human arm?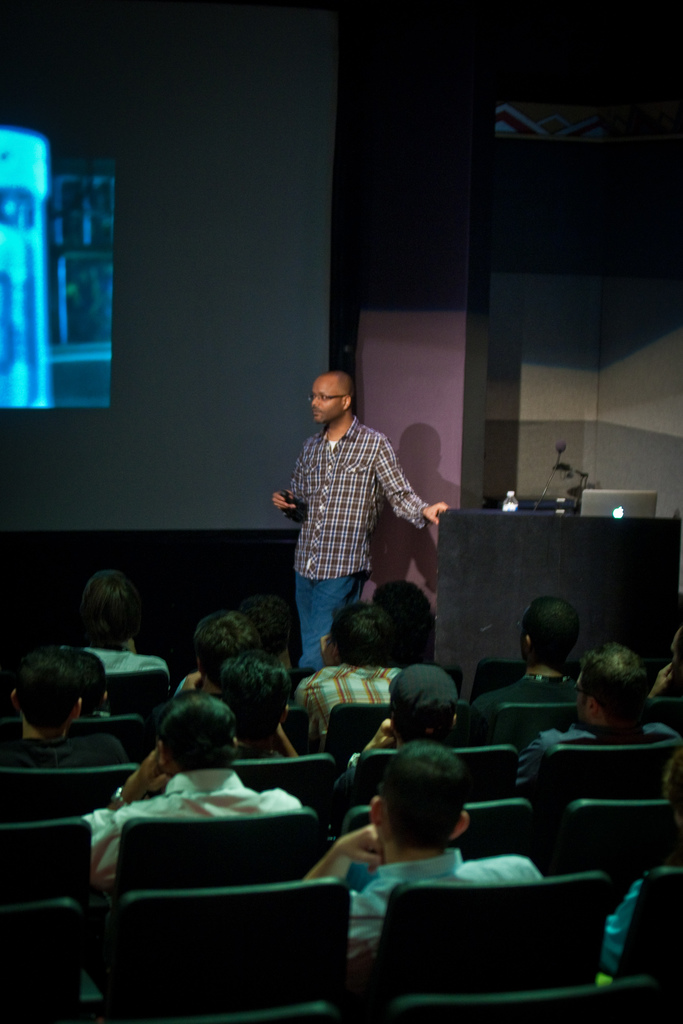
BBox(342, 712, 401, 806)
